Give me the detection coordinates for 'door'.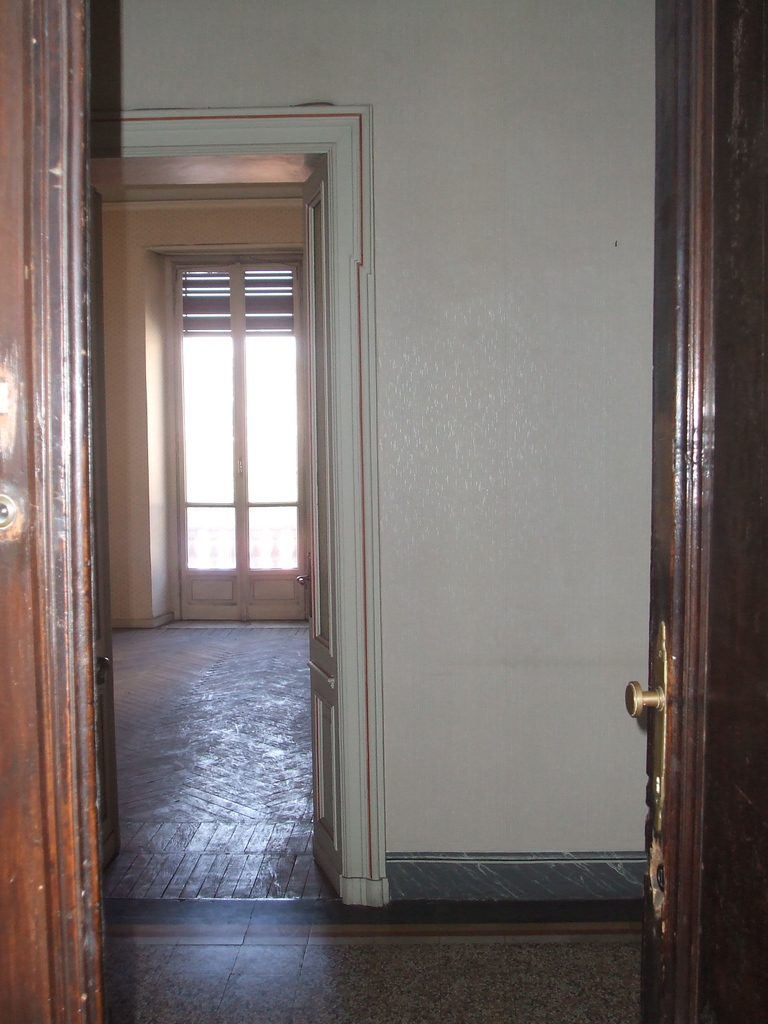
Rect(294, 181, 333, 881).
